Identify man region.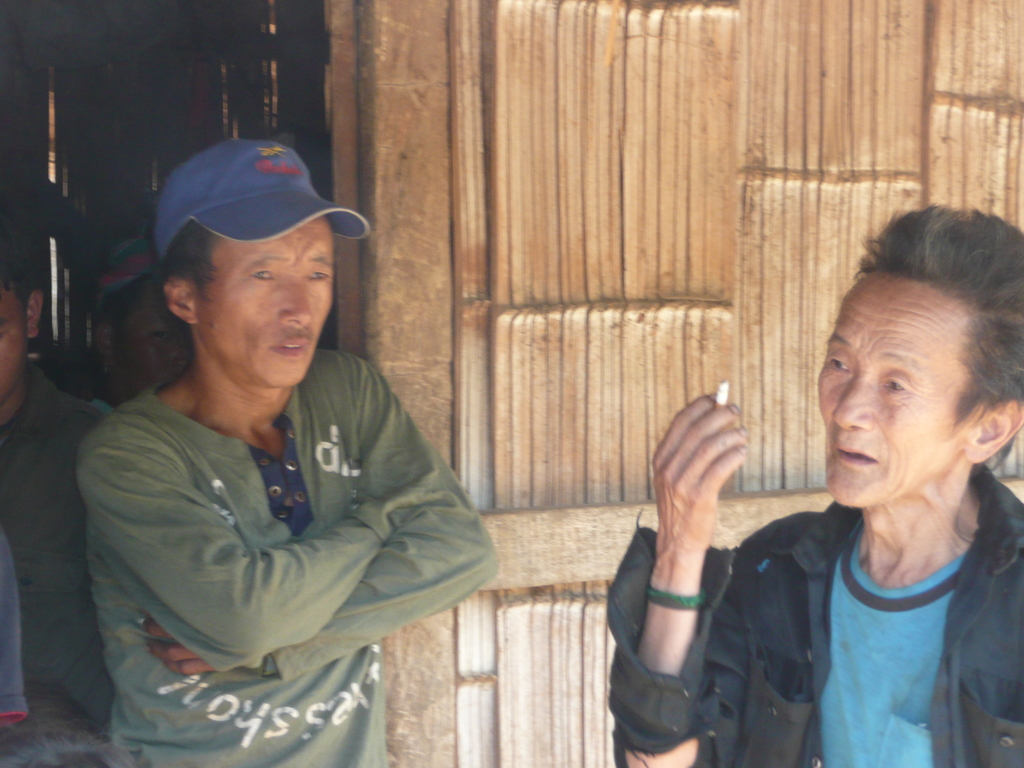
Region: pyautogui.locateOnScreen(74, 134, 501, 767).
